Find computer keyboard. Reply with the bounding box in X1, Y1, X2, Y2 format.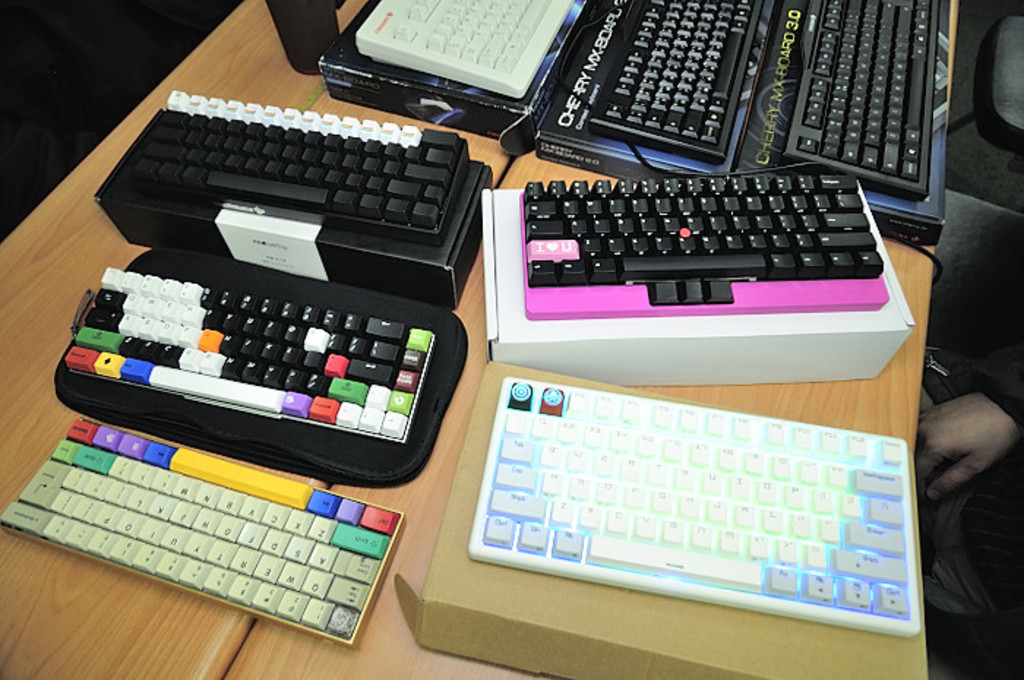
587, 0, 767, 164.
